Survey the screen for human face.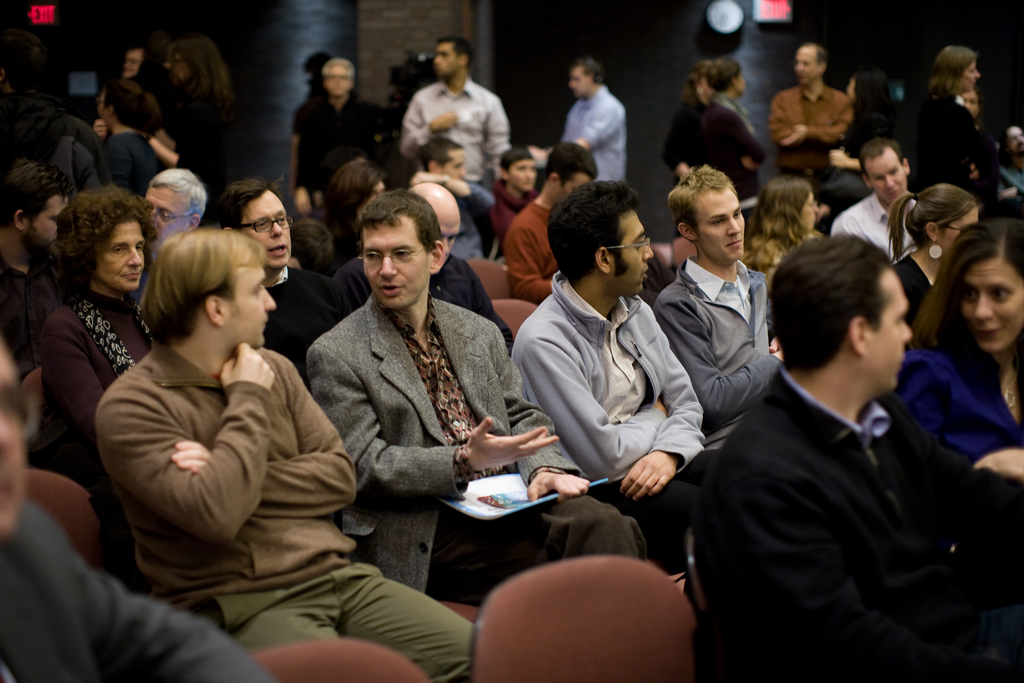
Survey found: 362,215,429,308.
